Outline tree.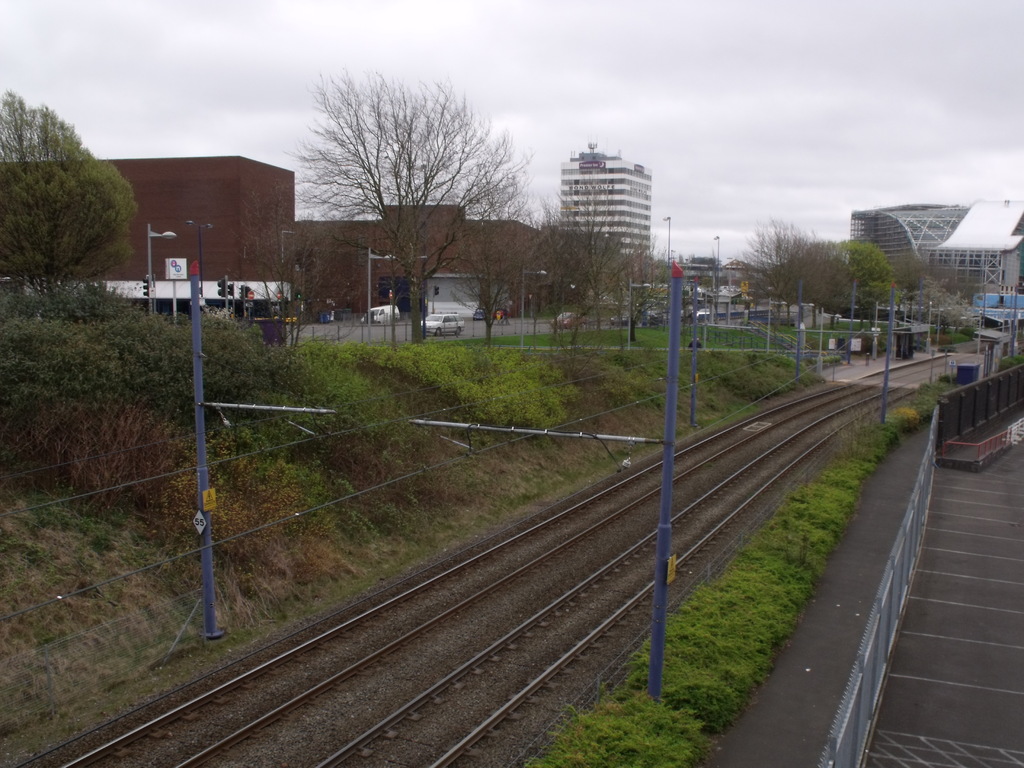
Outline: (883, 254, 961, 322).
